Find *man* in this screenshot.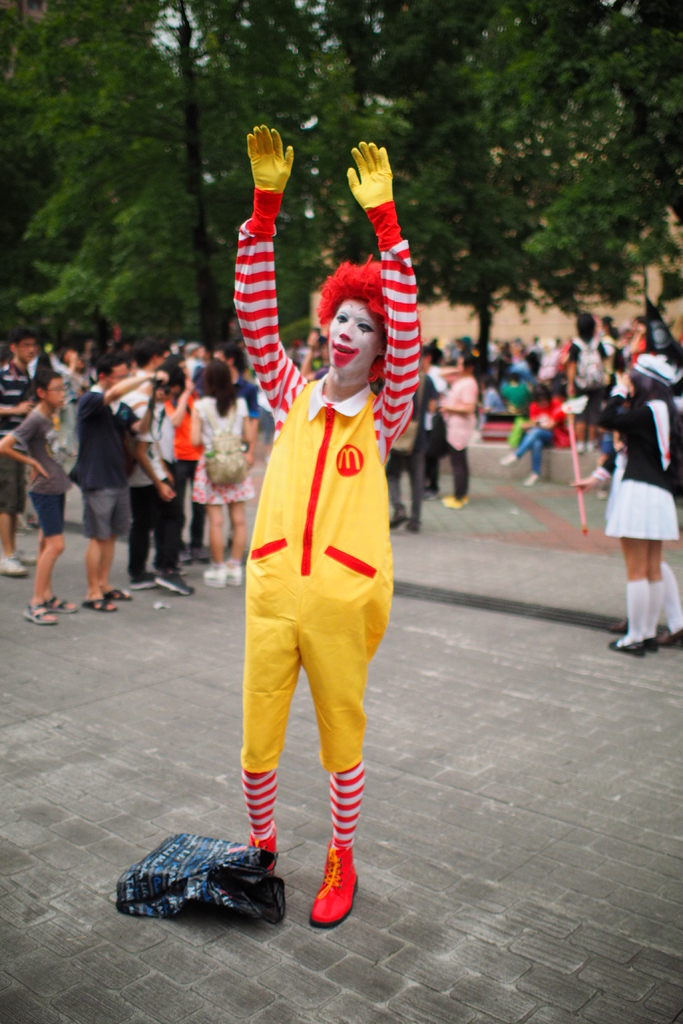
The bounding box for *man* is left=230, top=103, right=427, bottom=930.
